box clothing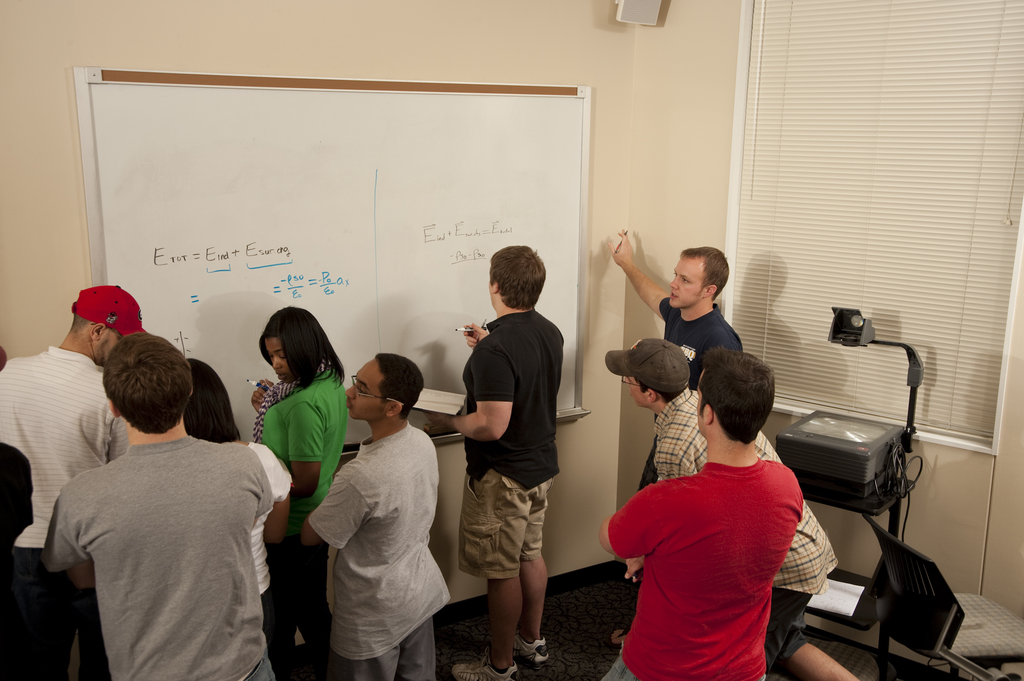
x1=303 y1=418 x2=463 y2=680
